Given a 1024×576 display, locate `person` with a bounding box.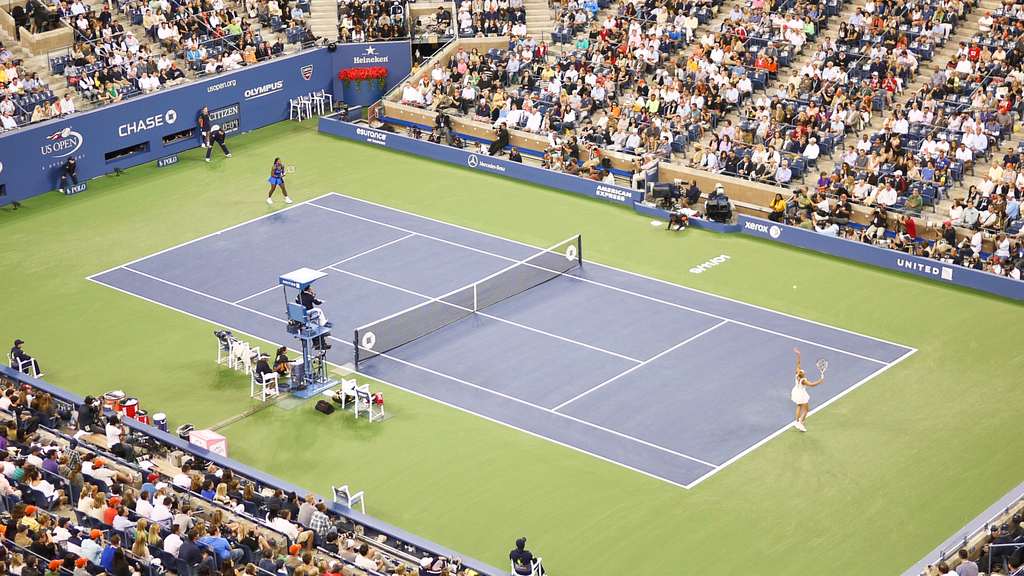
Located: <bbox>0, 44, 78, 132</bbox>.
